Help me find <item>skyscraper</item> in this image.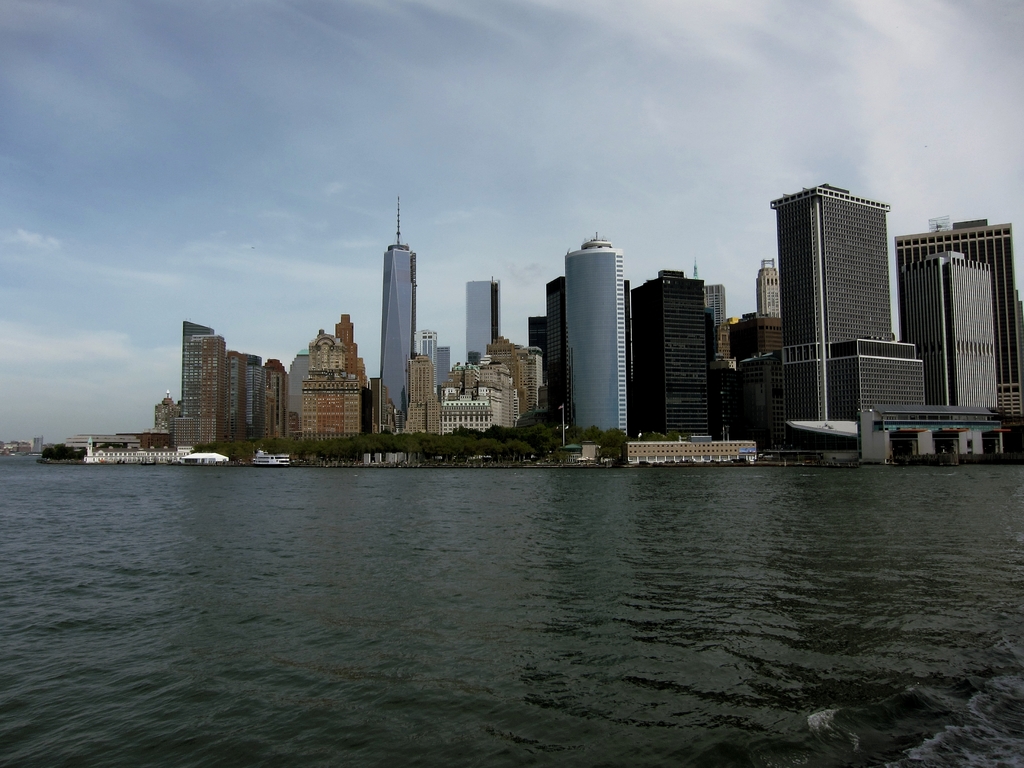
Found it: (x1=901, y1=245, x2=1002, y2=410).
